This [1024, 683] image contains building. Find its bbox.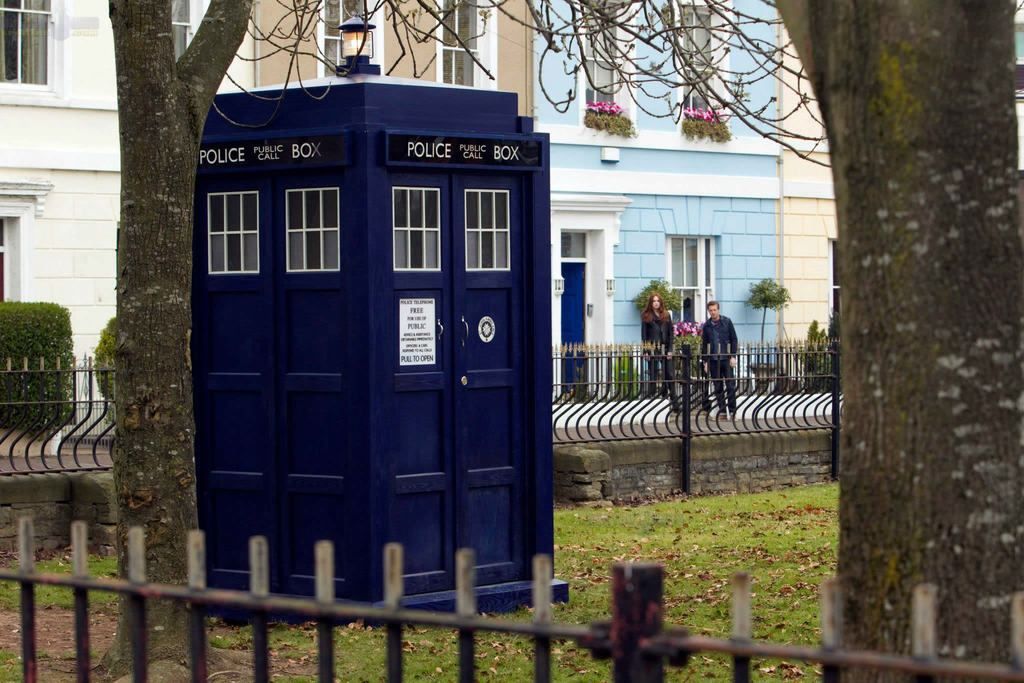
[1,0,1023,427].
